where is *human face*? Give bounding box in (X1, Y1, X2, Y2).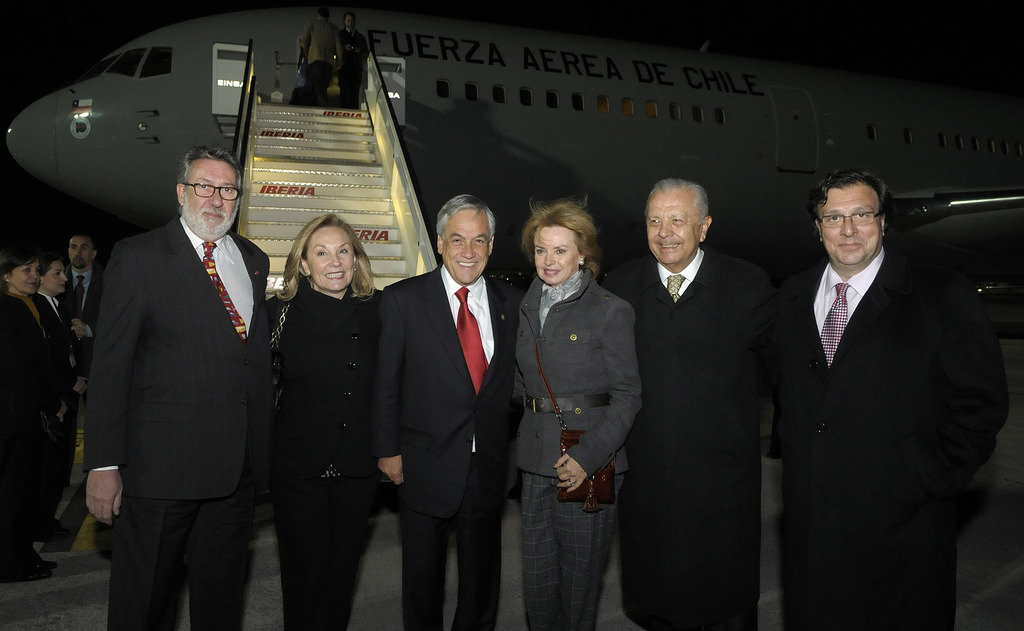
(304, 230, 358, 297).
